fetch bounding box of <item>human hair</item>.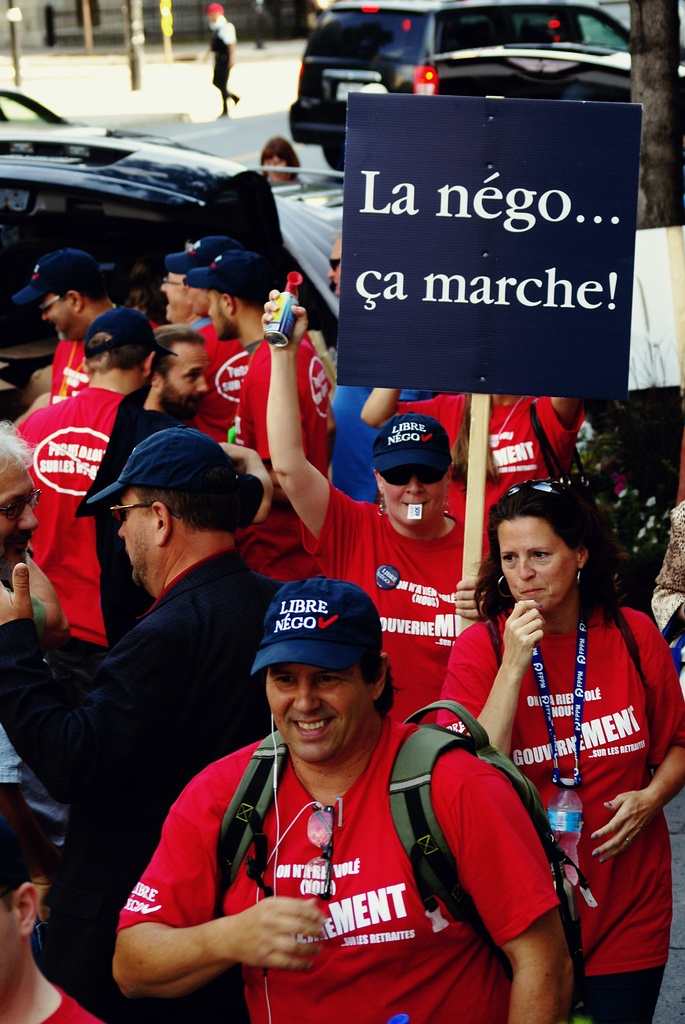
Bbox: l=490, t=486, r=613, b=632.
